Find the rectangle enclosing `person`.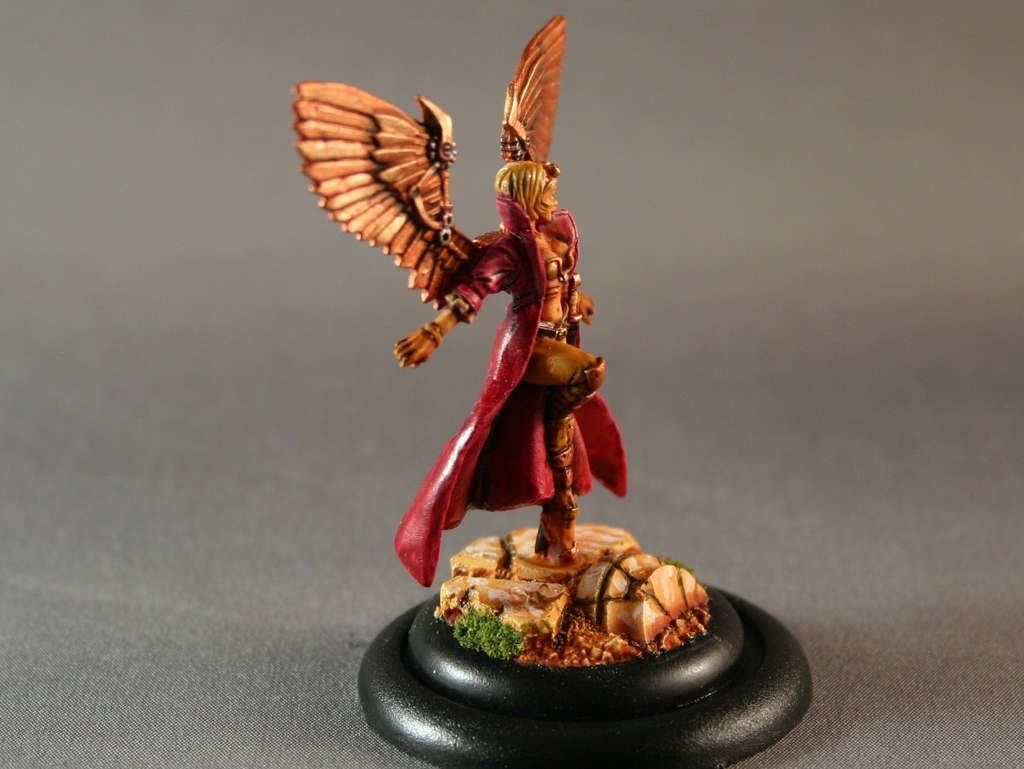
(296,17,679,620).
